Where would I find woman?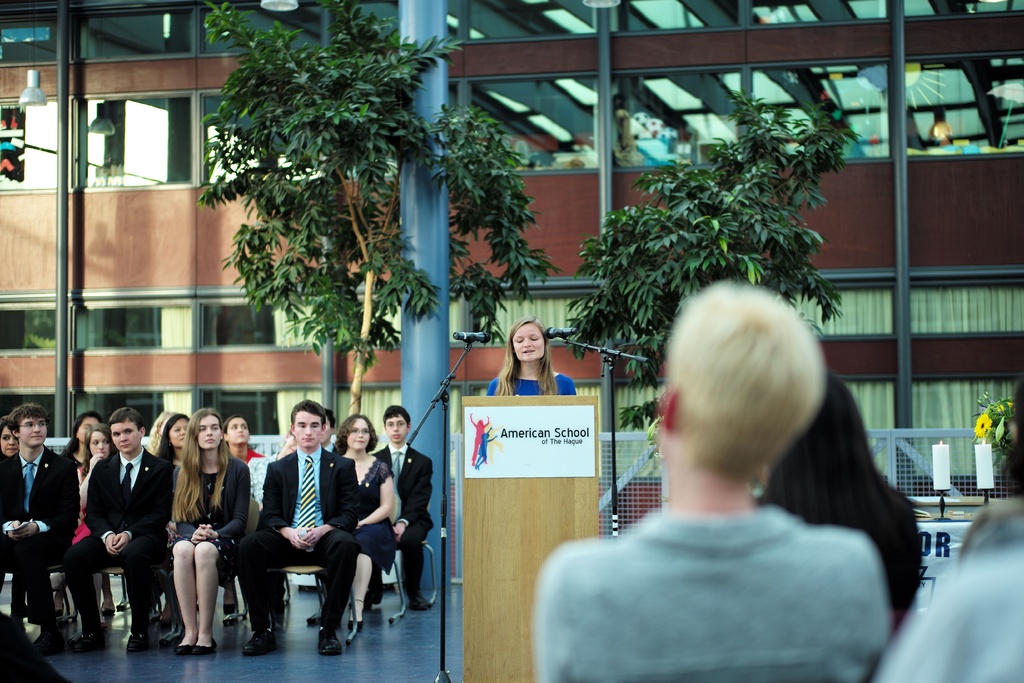
At 155, 410, 191, 475.
